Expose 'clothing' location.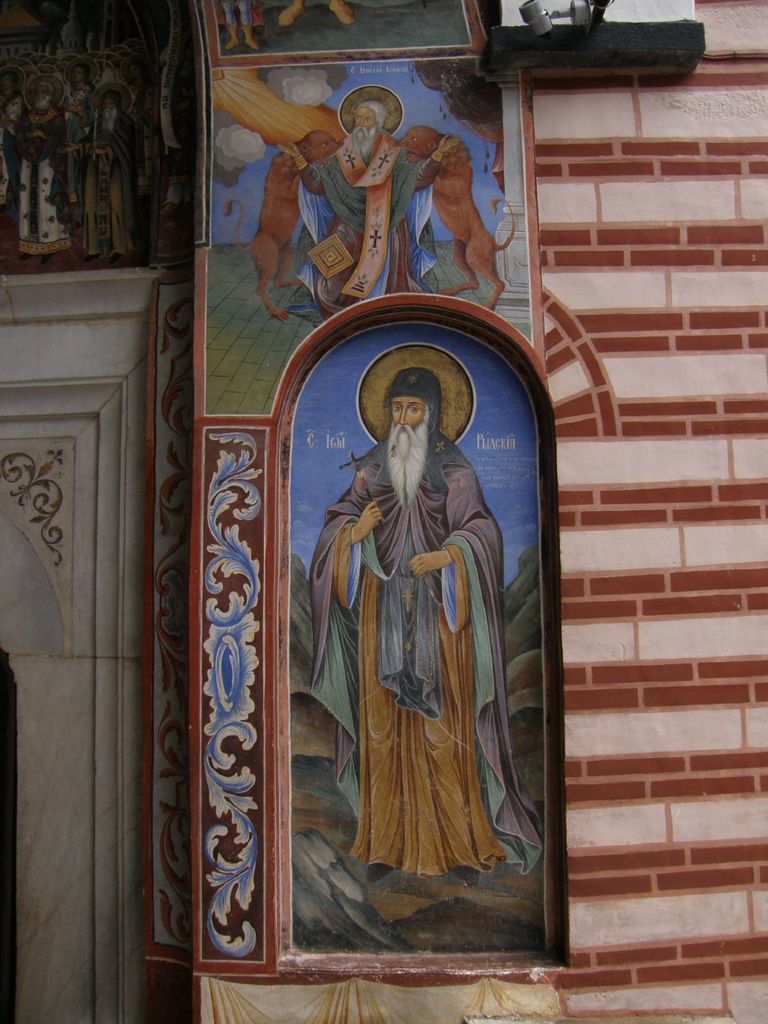
Exposed at l=296, t=347, r=540, b=920.
